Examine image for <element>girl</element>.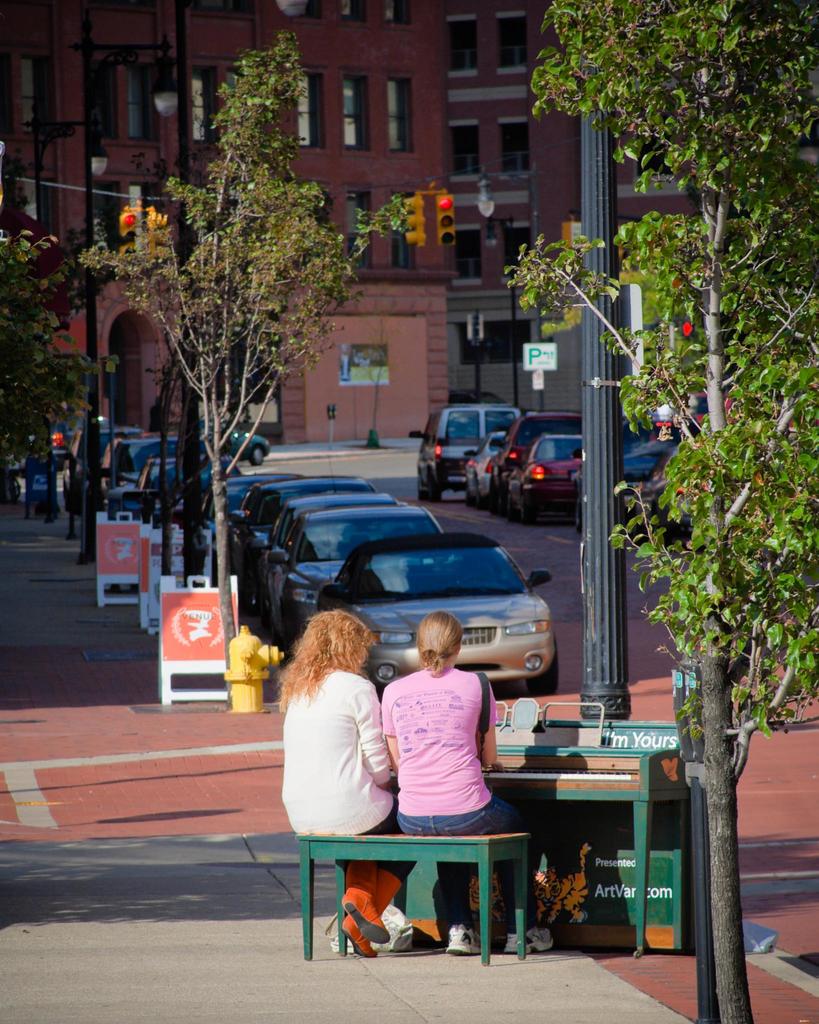
Examination result: locate(278, 603, 414, 946).
